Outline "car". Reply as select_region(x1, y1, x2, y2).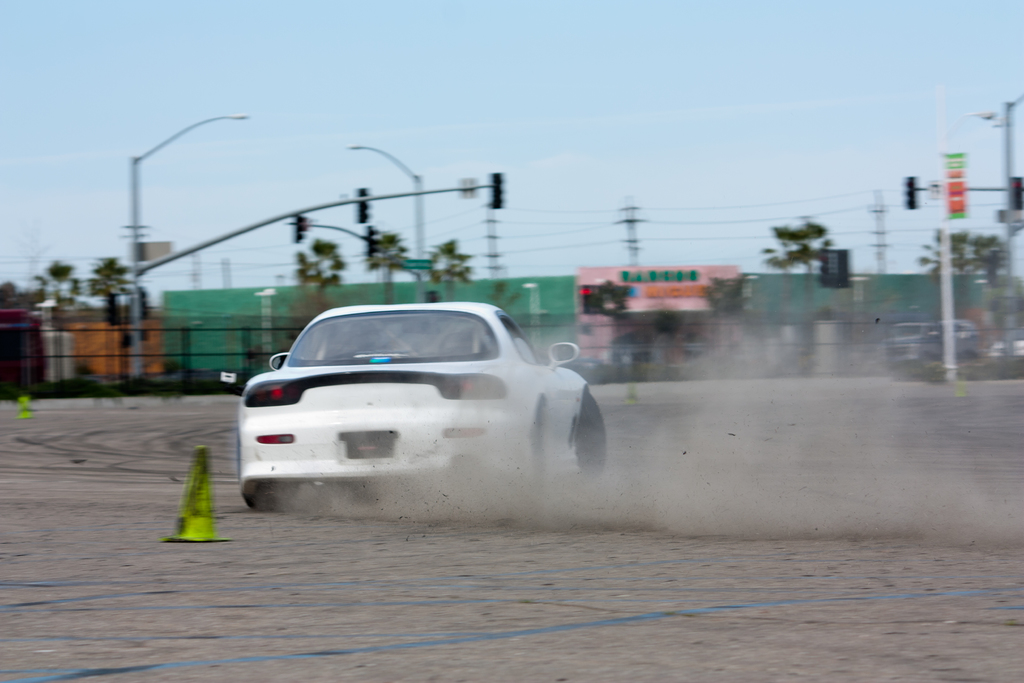
select_region(991, 328, 1023, 357).
